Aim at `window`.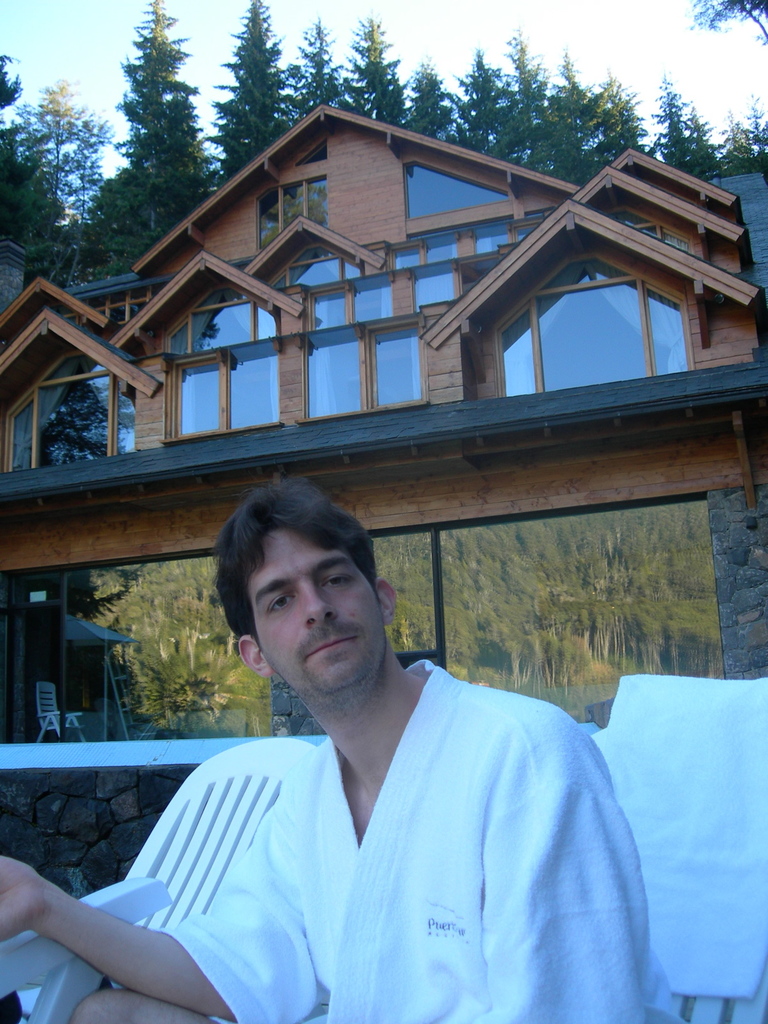
Aimed at region(499, 245, 710, 389).
